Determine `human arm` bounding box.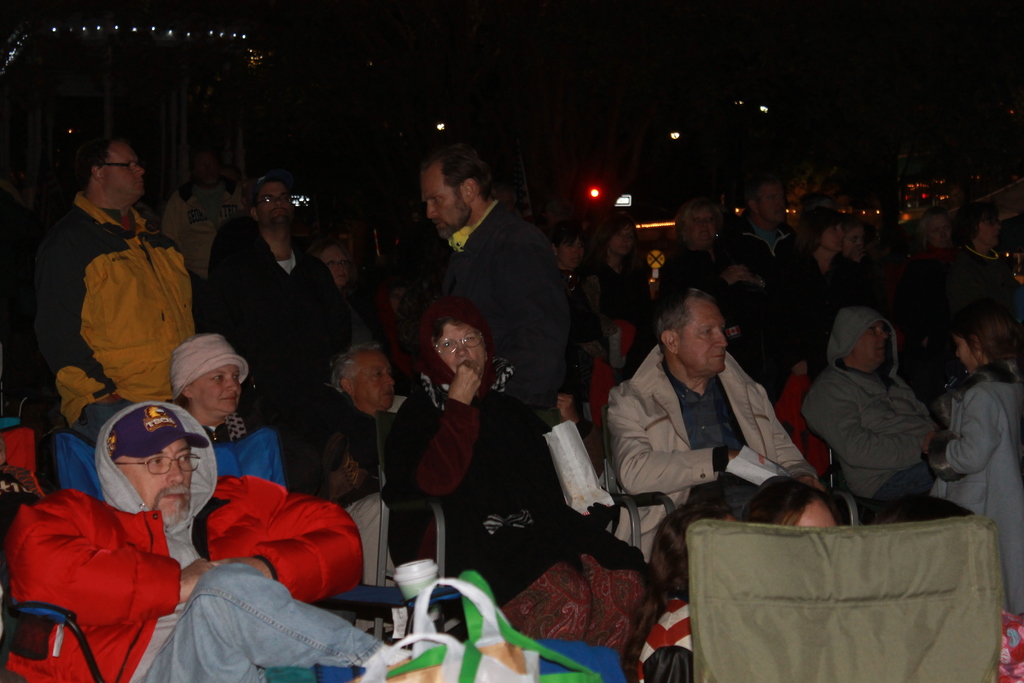
Determined: rect(801, 375, 934, 472).
